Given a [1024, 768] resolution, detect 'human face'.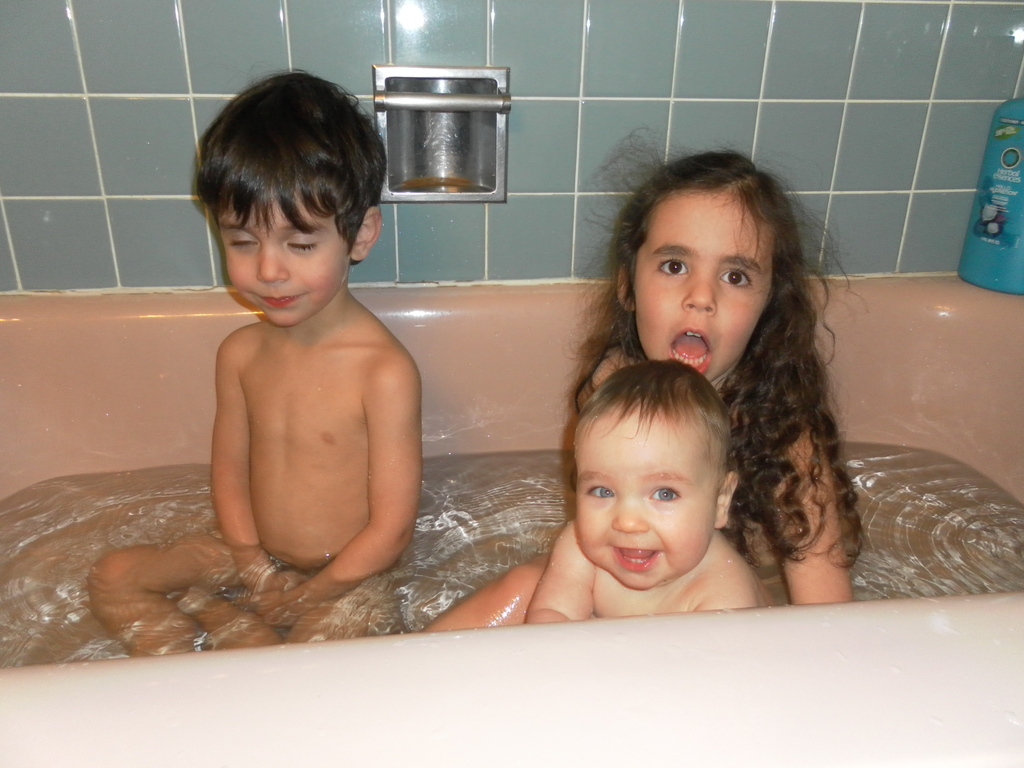
bbox(217, 192, 347, 325).
